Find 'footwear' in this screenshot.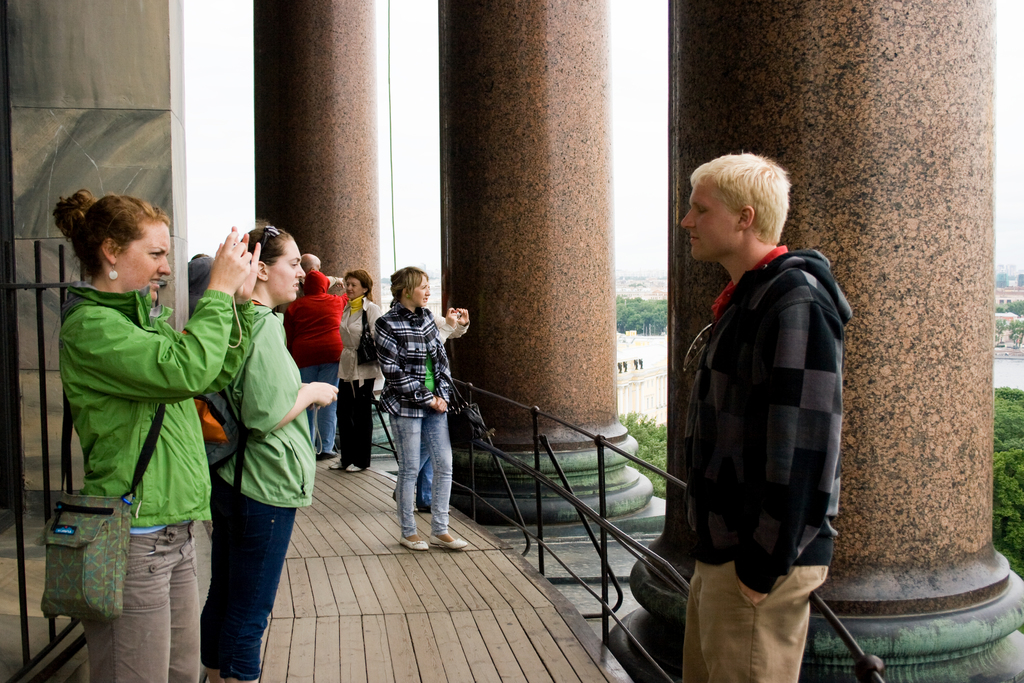
The bounding box for 'footwear' is box(397, 537, 431, 551).
